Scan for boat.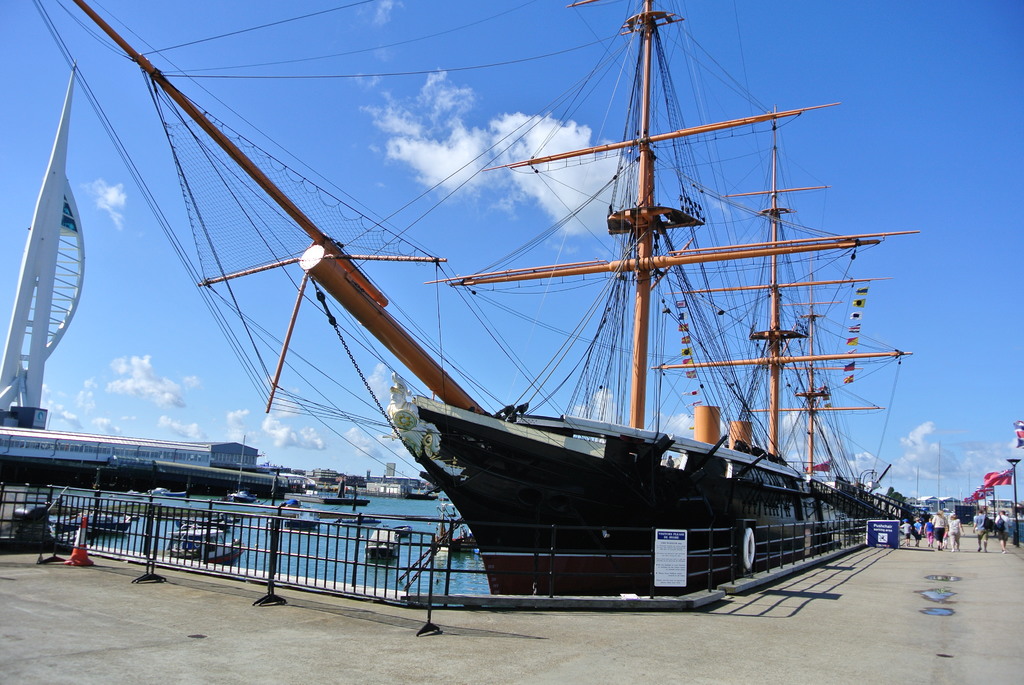
Scan result: (left=454, top=524, right=478, bottom=558).
